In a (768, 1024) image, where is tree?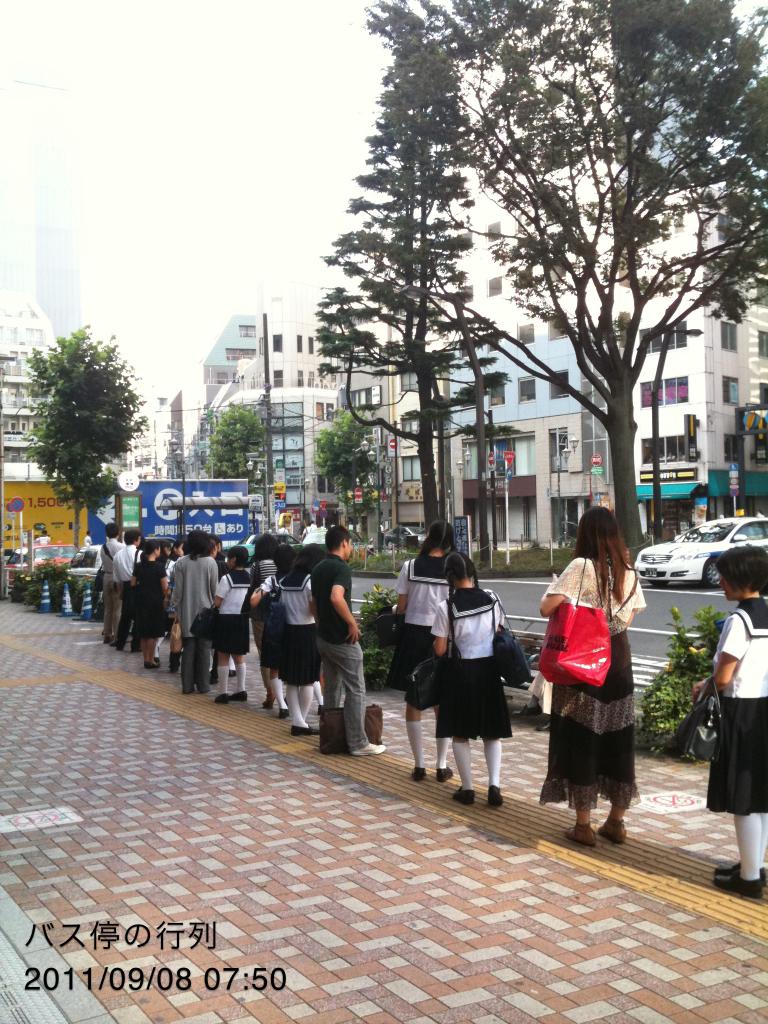
[x1=307, y1=0, x2=517, y2=540].
